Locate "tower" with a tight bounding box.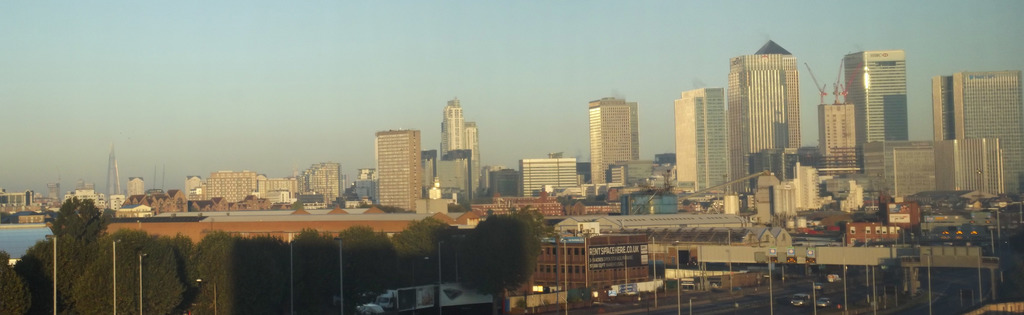
<bbox>816, 89, 858, 172</bbox>.
